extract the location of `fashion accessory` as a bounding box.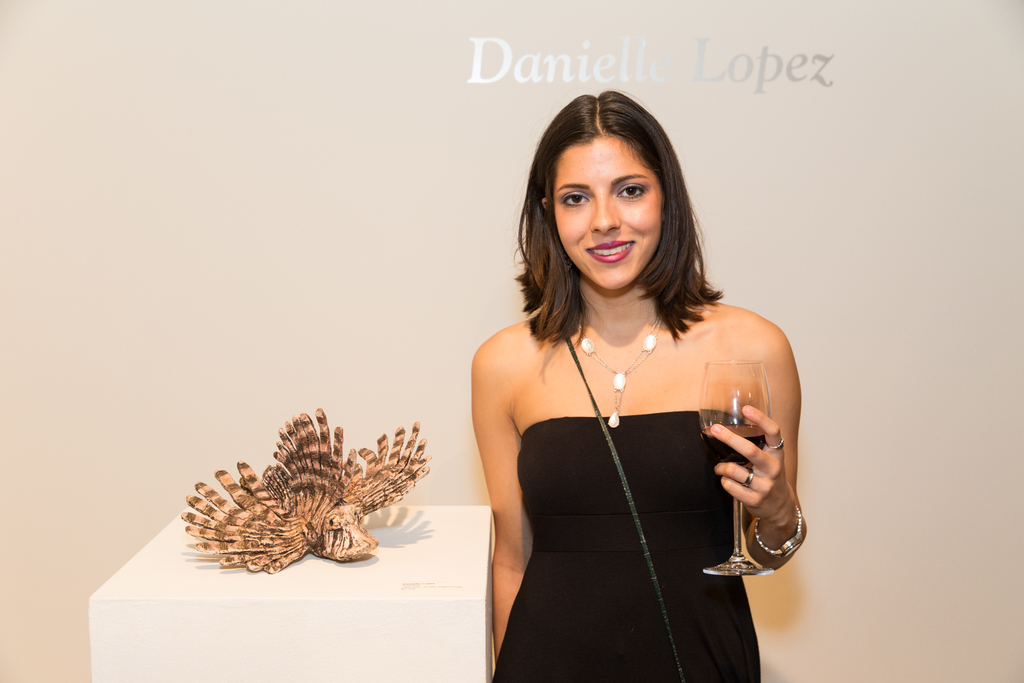
Rect(555, 309, 690, 682).
